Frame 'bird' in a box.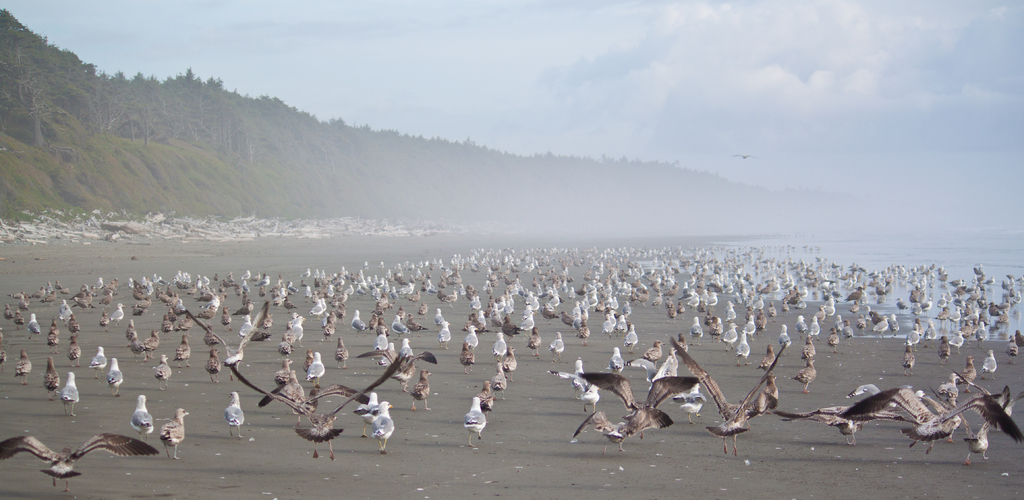
[x1=961, y1=419, x2=994, y2=461].
